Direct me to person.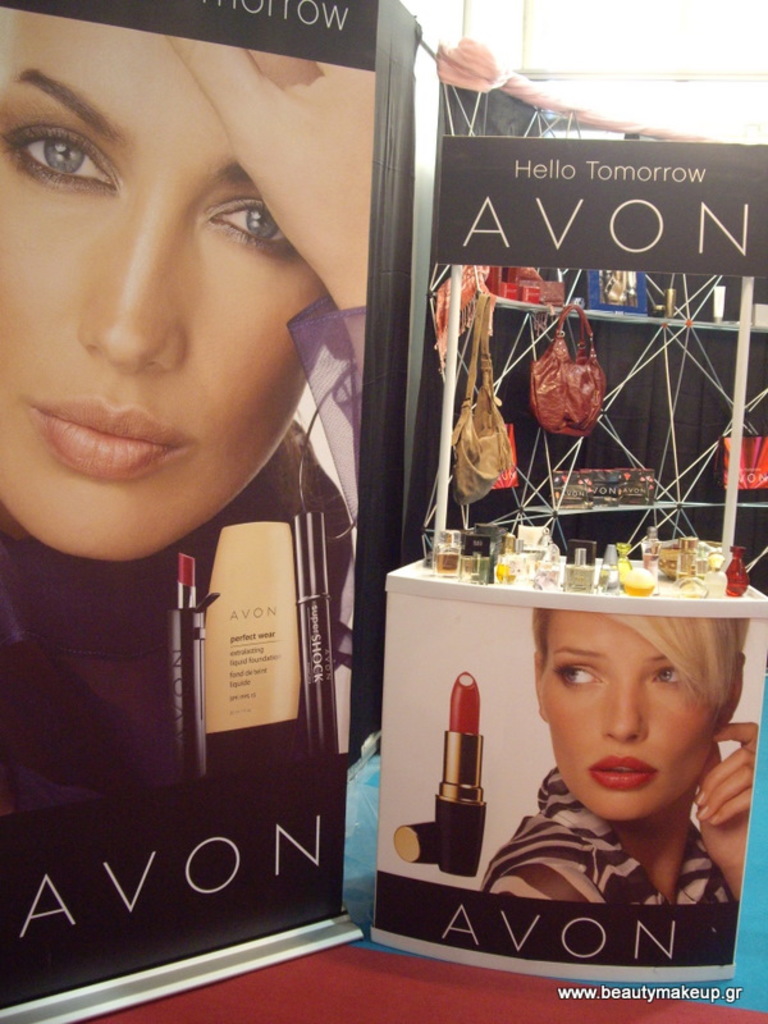
Direction: 9,44,394,987.
